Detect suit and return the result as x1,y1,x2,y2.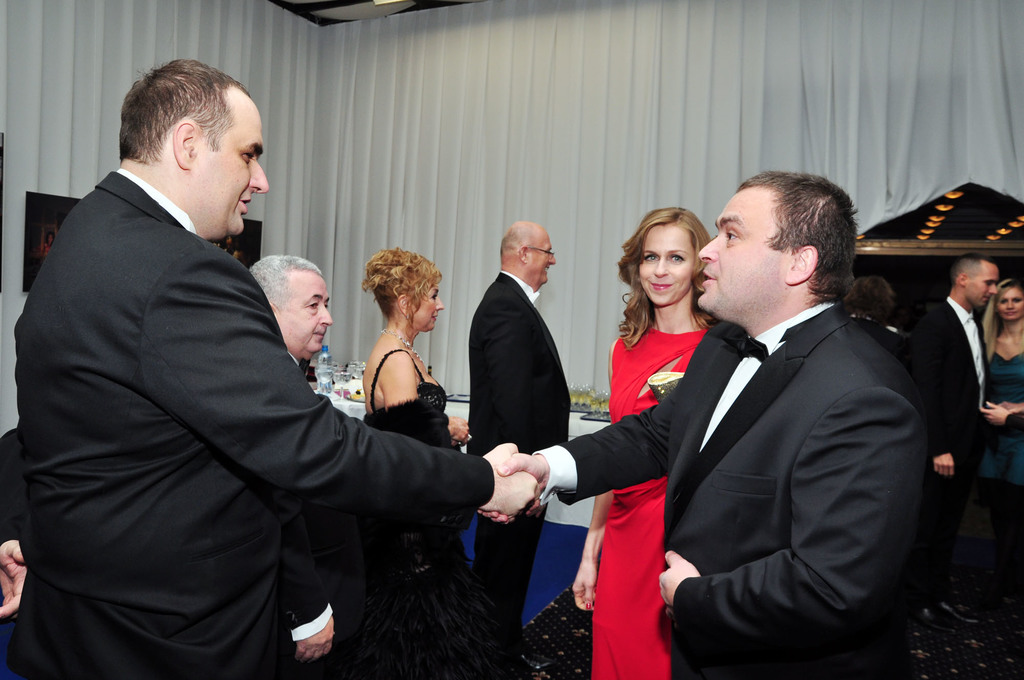
911,298,989,605.
